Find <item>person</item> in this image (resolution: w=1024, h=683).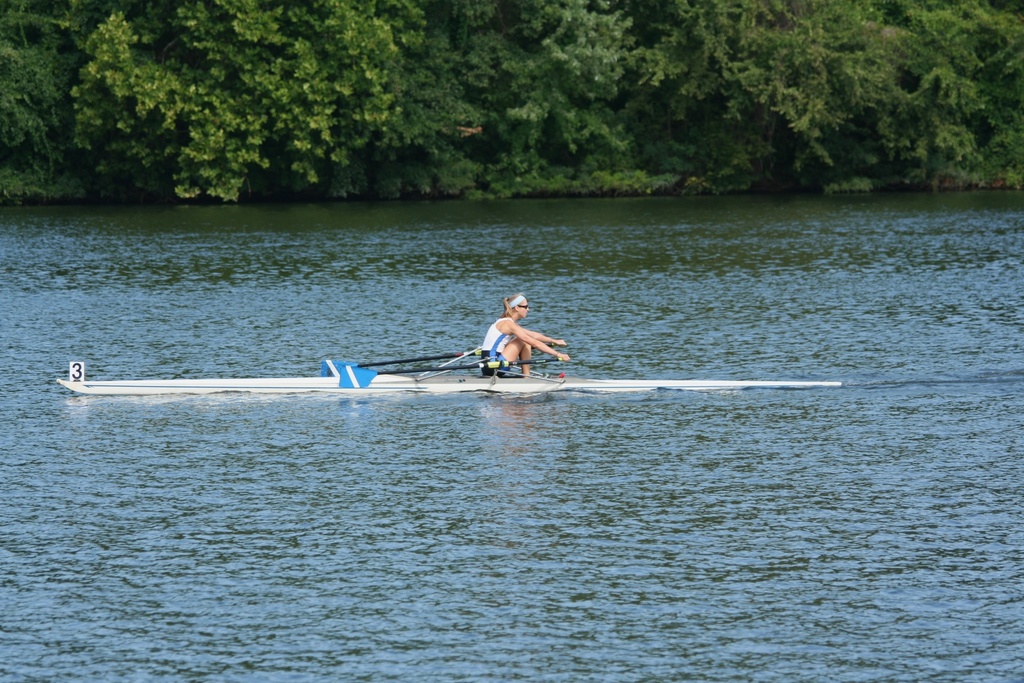
469 294 557 386.
